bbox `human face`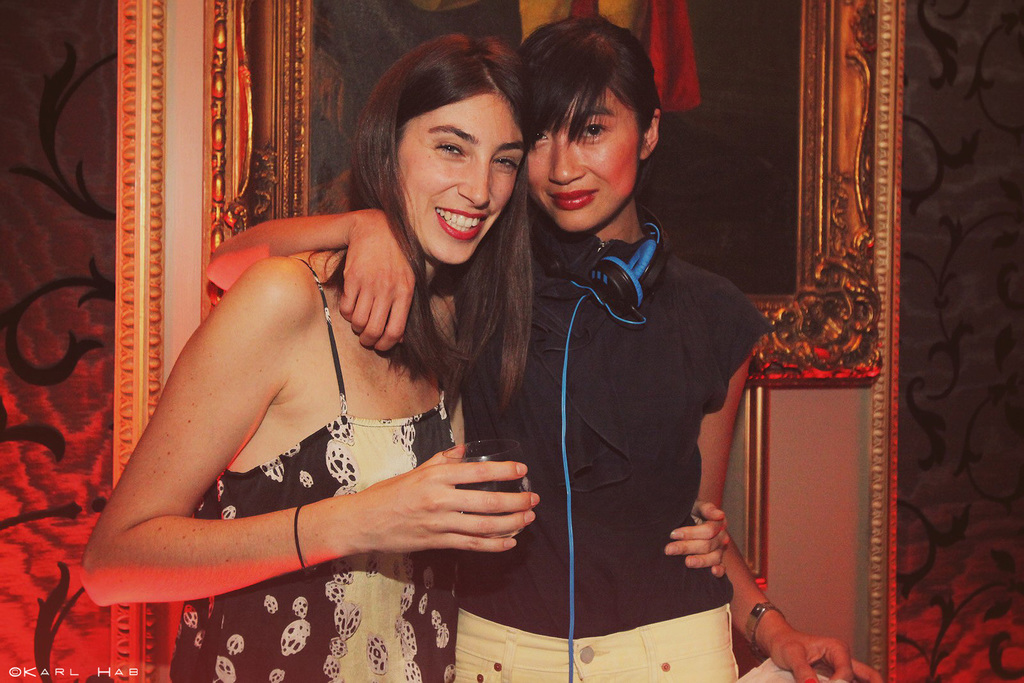
l=513, t=92, r=633, b=230
